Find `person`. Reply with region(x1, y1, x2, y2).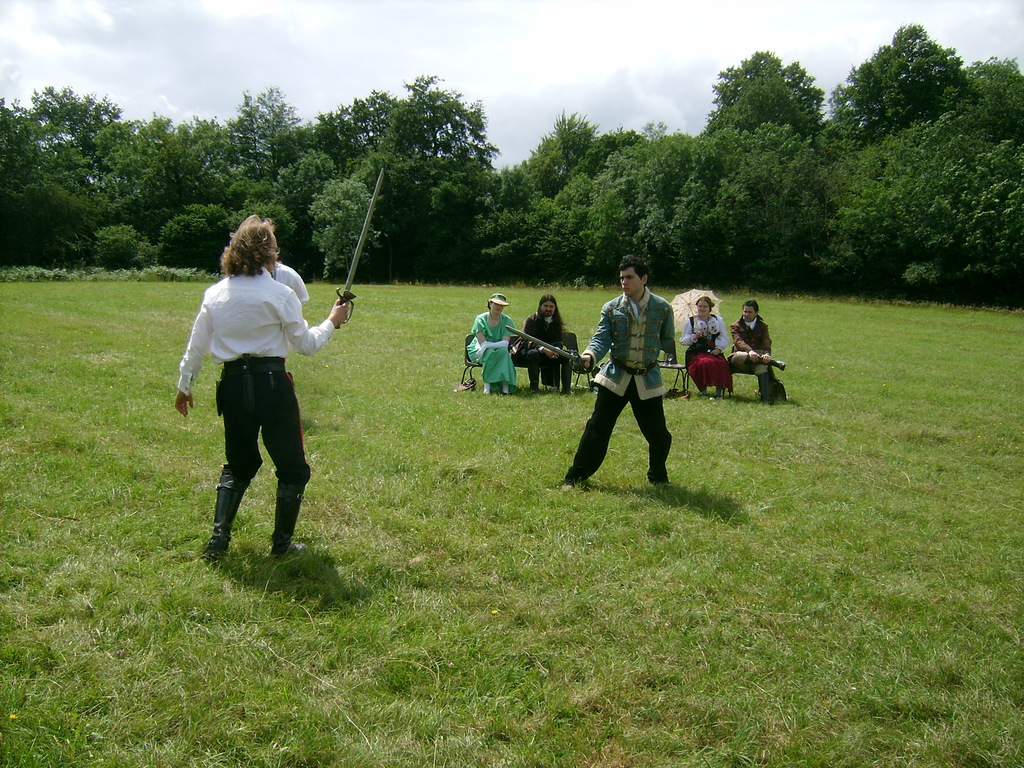
region(726, 294, 783, 405).
